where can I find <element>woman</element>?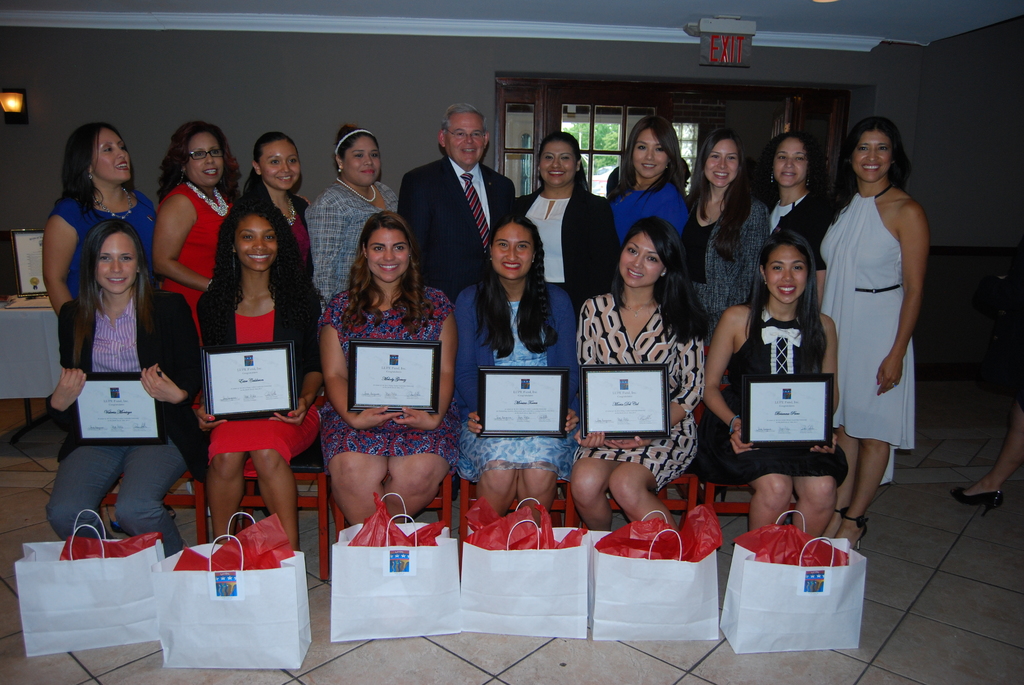
You can find it at bbox=[685, 129, 766, 367].
